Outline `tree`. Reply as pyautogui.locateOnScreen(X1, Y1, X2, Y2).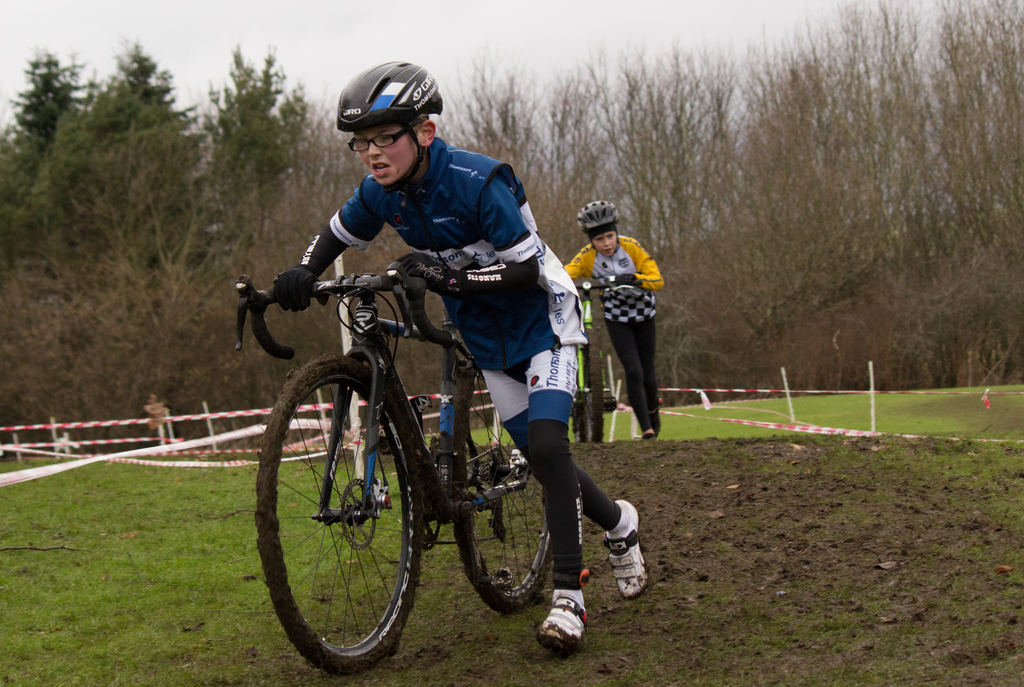
pyautogui.locateOnScreen(0, 47, 114, 294).
